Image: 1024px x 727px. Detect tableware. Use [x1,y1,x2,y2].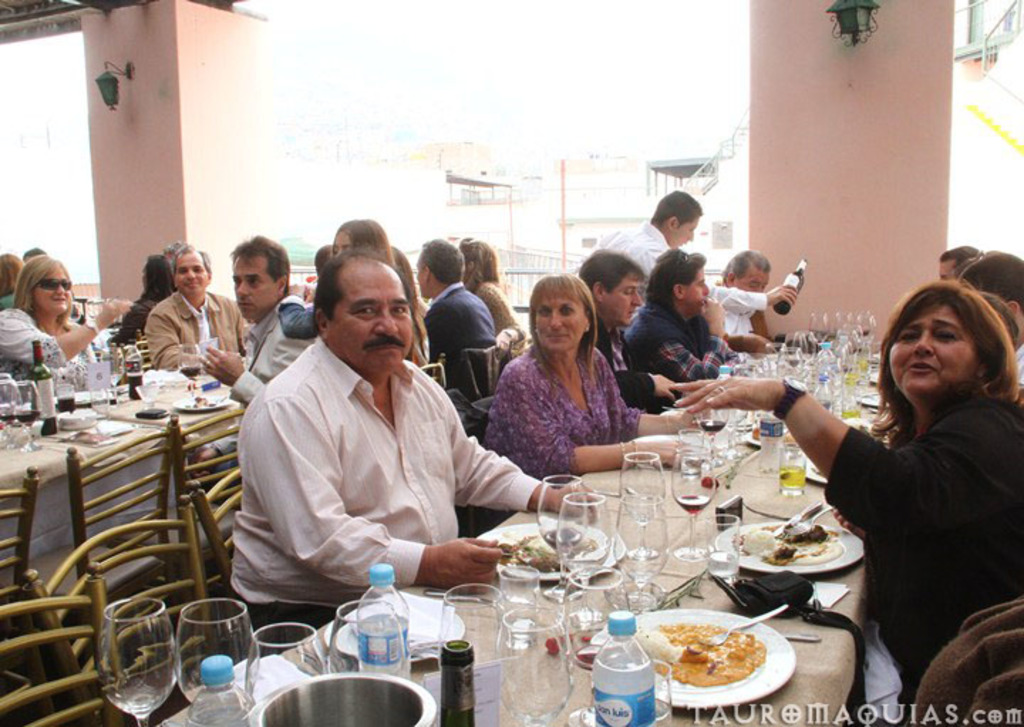
[644,659,677,726].
